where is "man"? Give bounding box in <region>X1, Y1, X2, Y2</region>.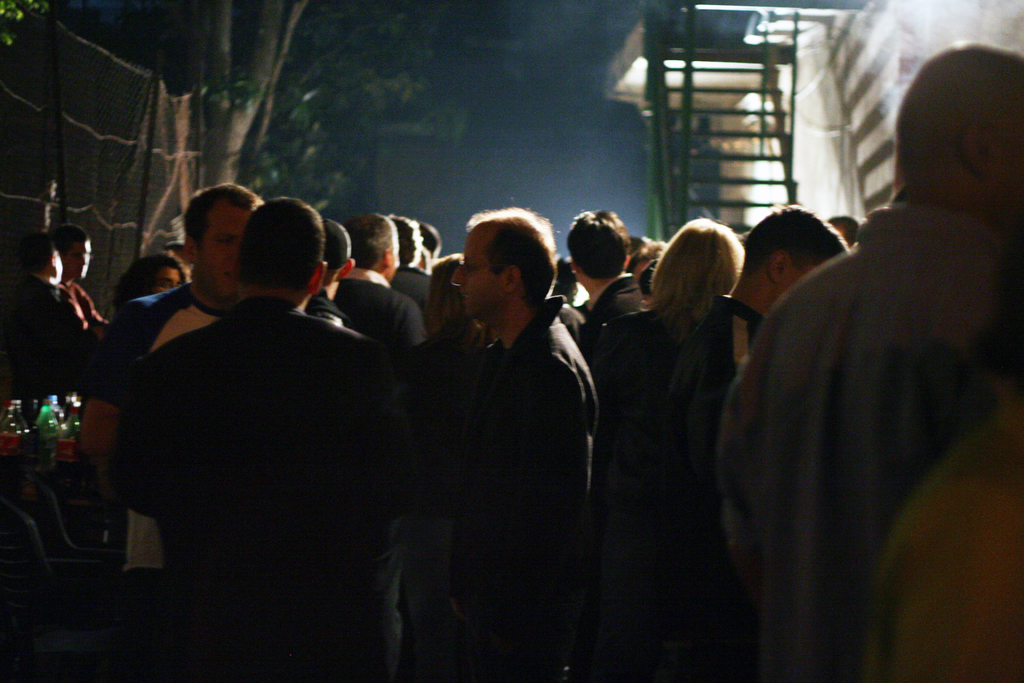
<region>308, 220, 357, 335</region>.
